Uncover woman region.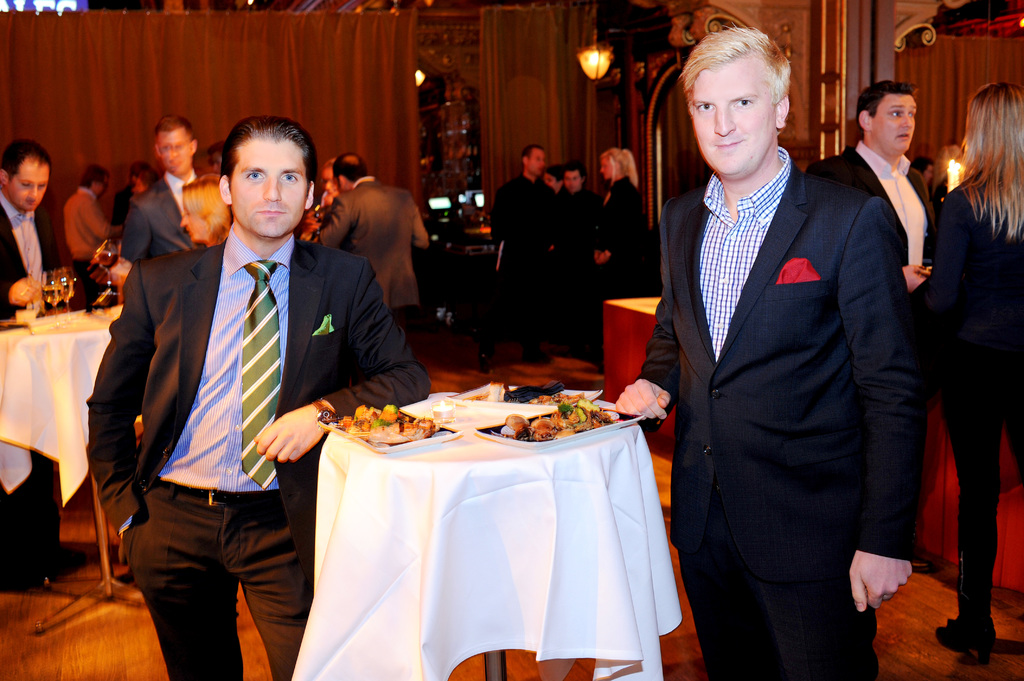
Uncovered: crop(177, 177, 223, 248).
